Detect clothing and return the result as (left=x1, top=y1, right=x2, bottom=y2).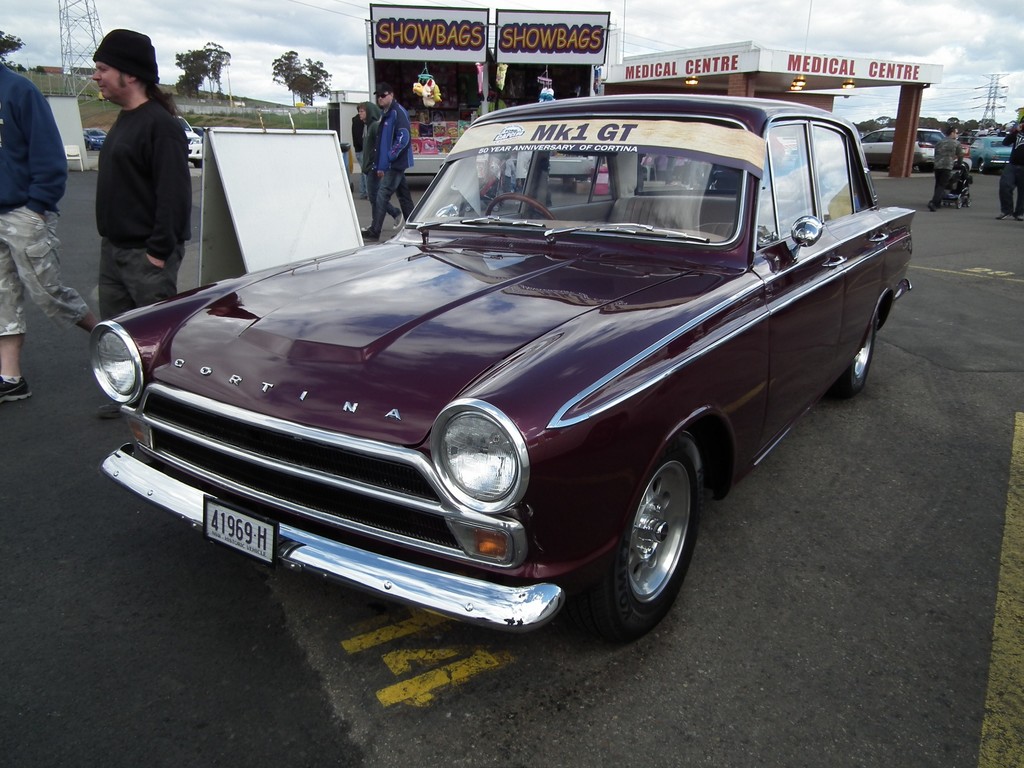
(left=87, top=47, right=207, bottom=296).
